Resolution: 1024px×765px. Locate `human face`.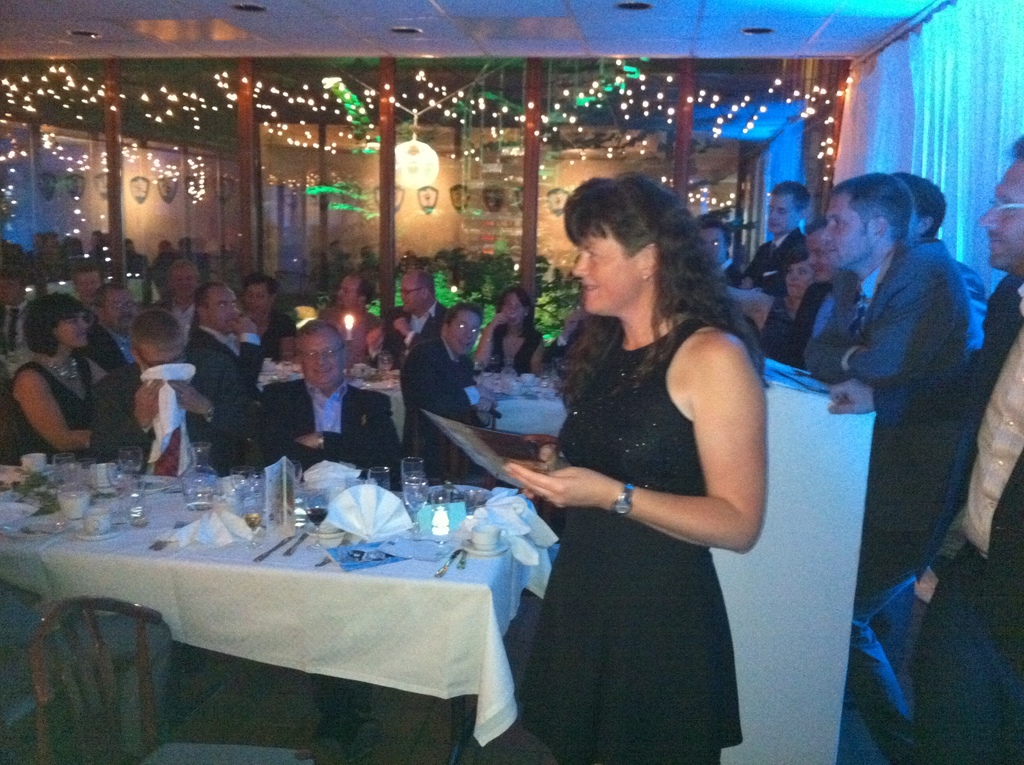
x1=55, y1=306, x2=89, y2=351.
